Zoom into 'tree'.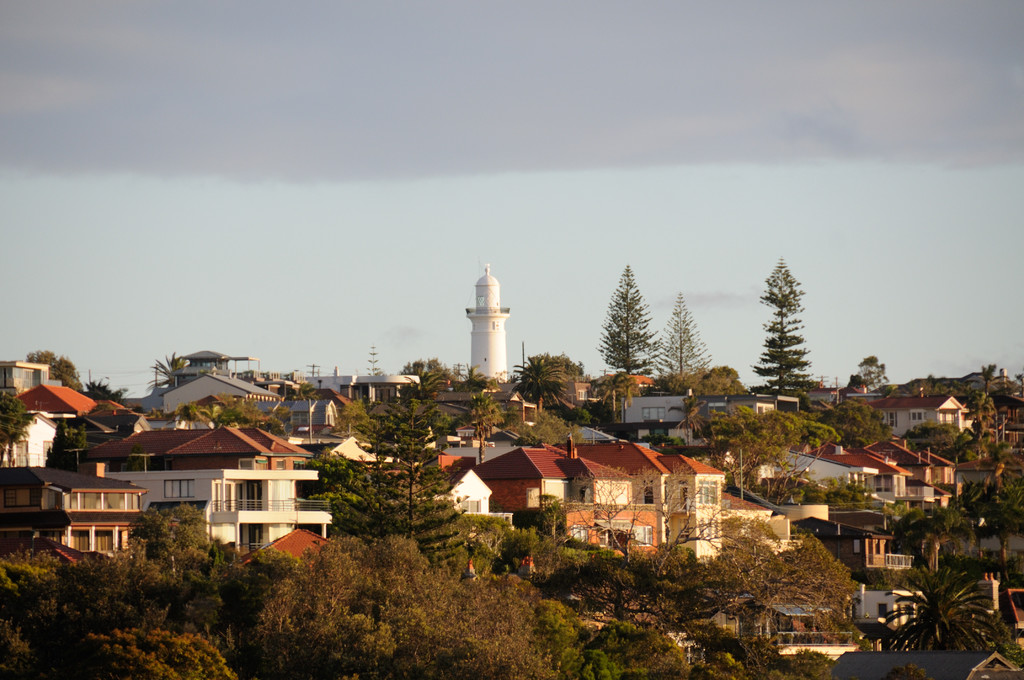
Zoom target: crop(319, 384, 470, 564).
